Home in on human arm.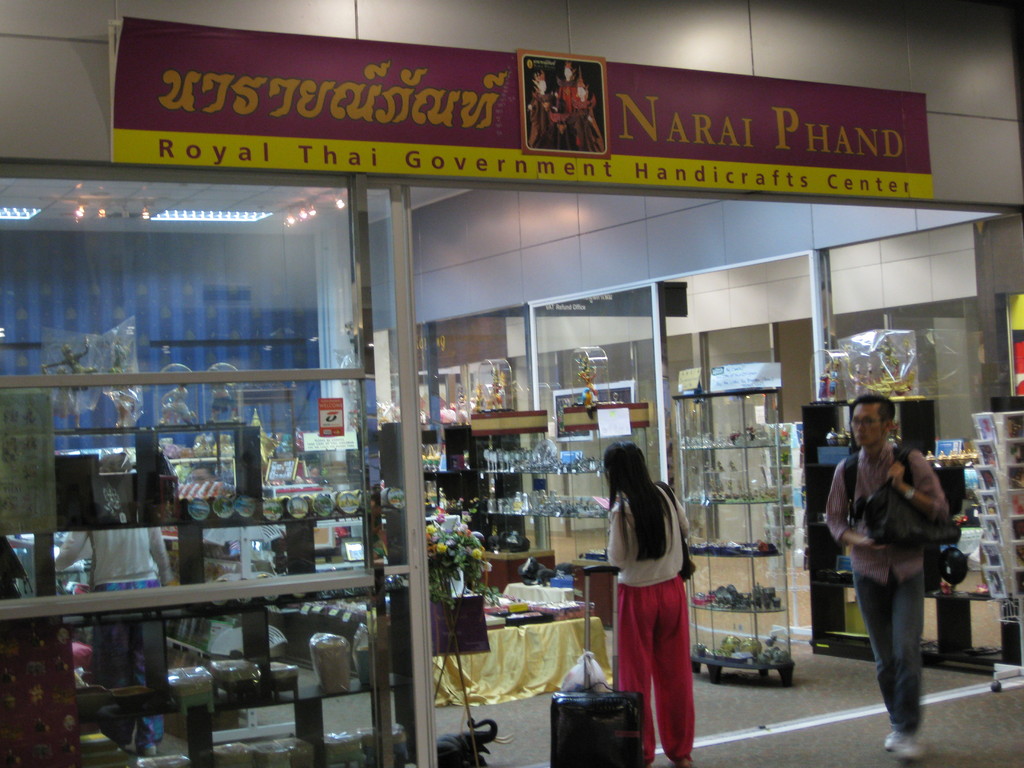
Homed in at <bbox>603, 505, 630, 569</bbox>.
